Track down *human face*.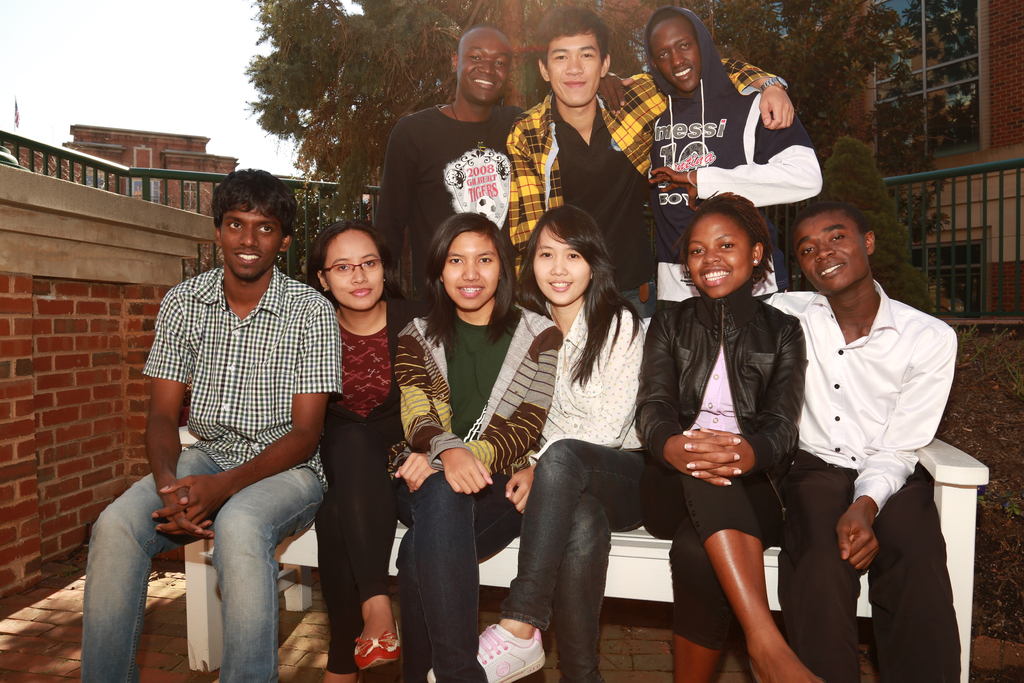
Tracked to 529, 228, 590, 308.
